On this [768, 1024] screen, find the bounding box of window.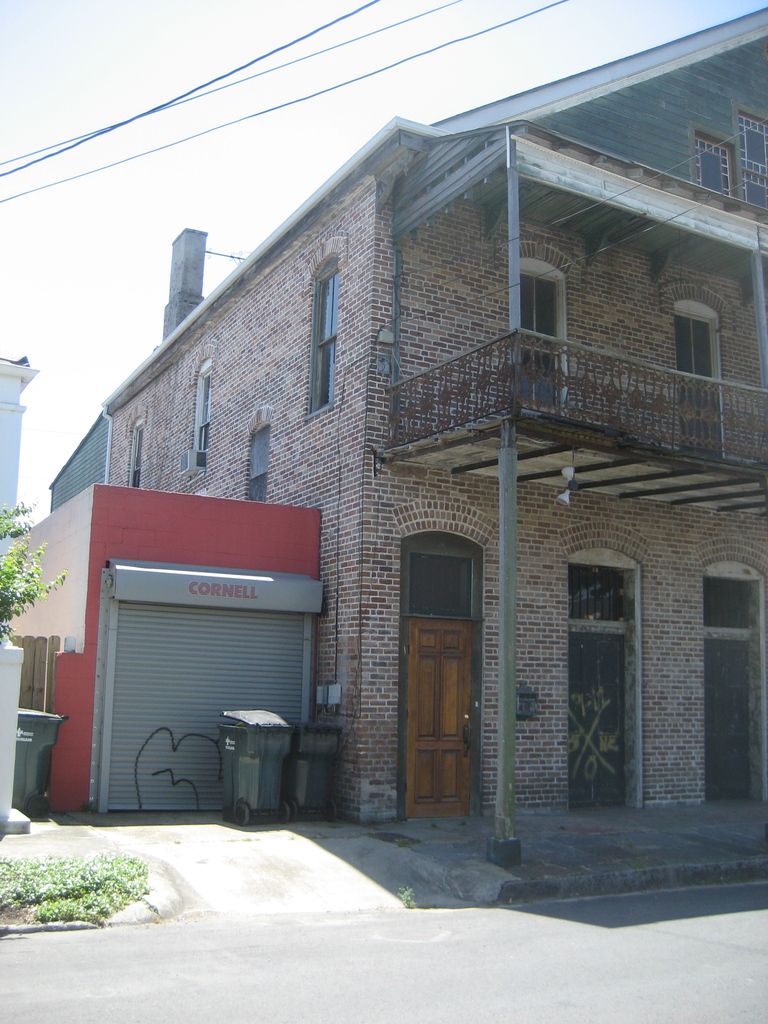
Bounding box: <region>244, 431, 269, 507</region>.
